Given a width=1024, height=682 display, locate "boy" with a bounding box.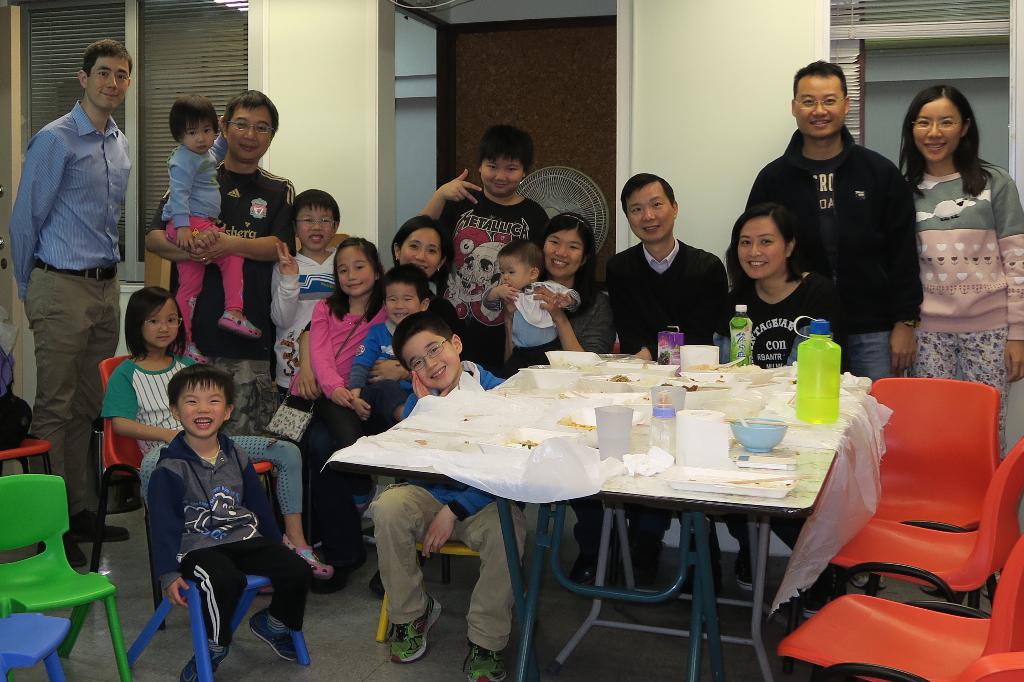
Located: BBox(148, 367, 310, 681).
